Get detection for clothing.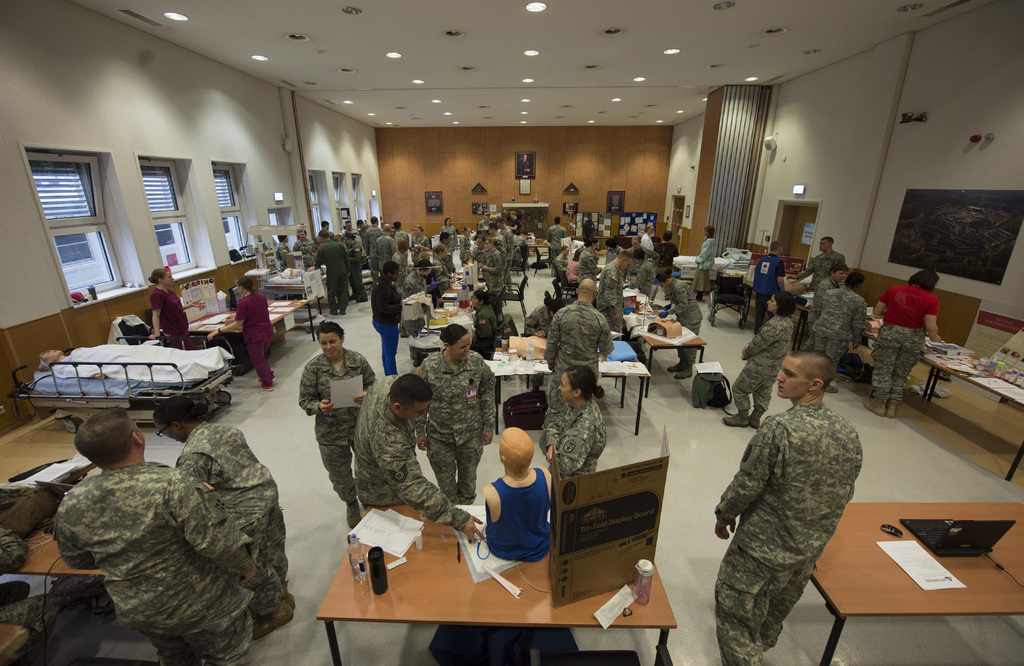
Detection: 751 252 785 323.
